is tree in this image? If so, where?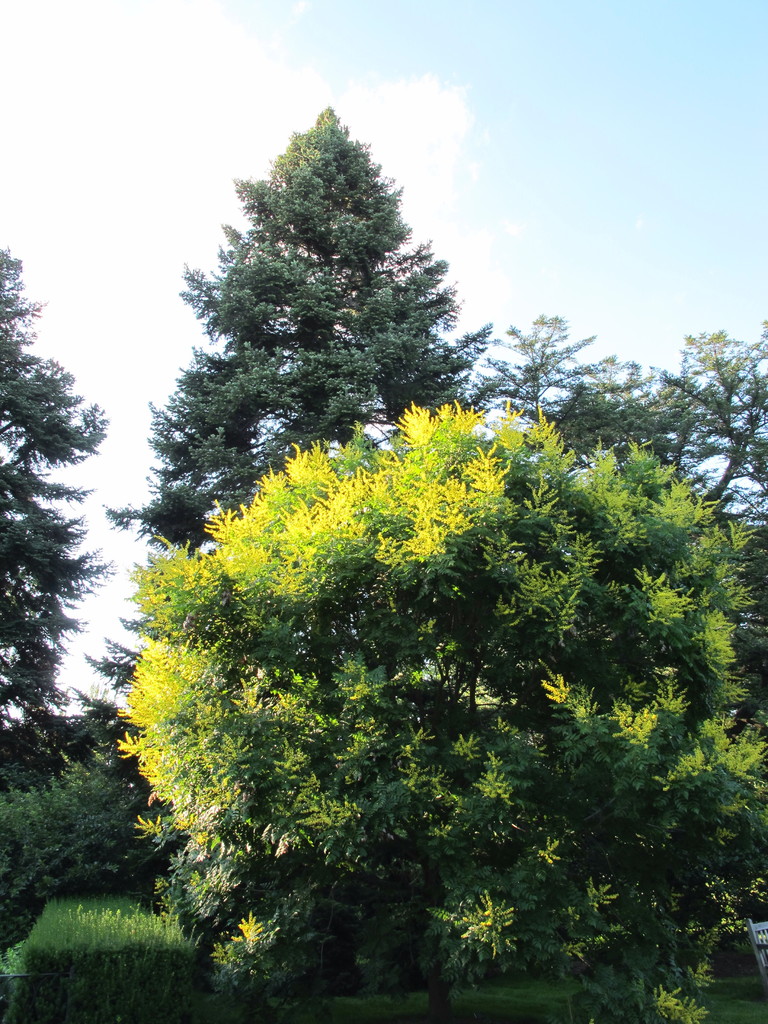
Yes, at [x1=114, y1=398, x2=767, y2=935].
